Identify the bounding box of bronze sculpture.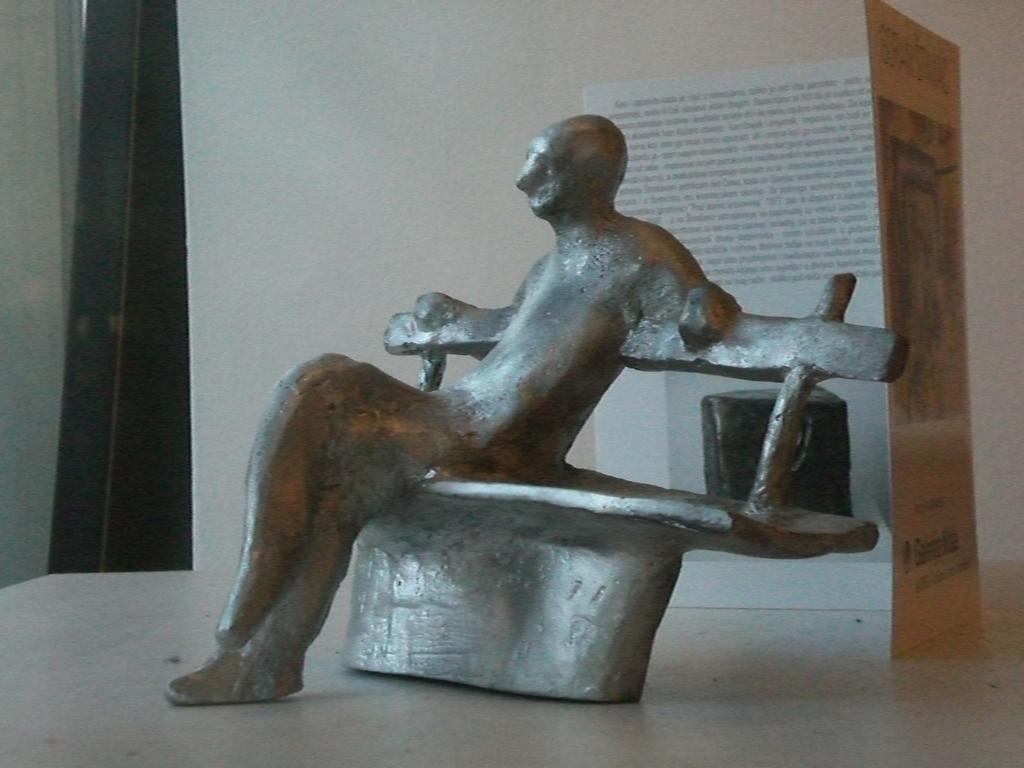
{"left": 165, "top": 111, "right": 752, "bottom": 700}.
